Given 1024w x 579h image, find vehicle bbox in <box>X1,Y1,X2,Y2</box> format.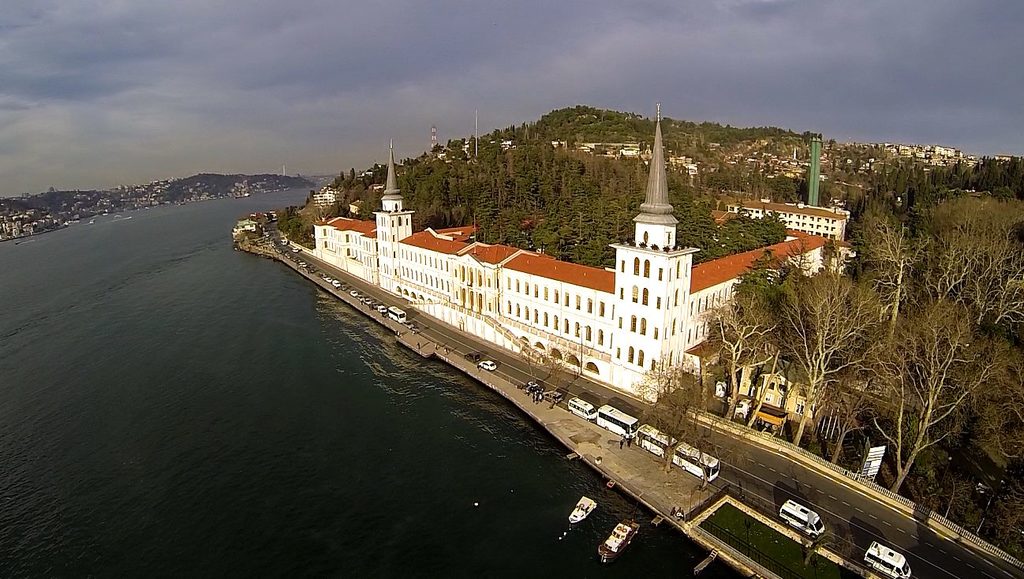
<box>477,357,495,373</box>.
